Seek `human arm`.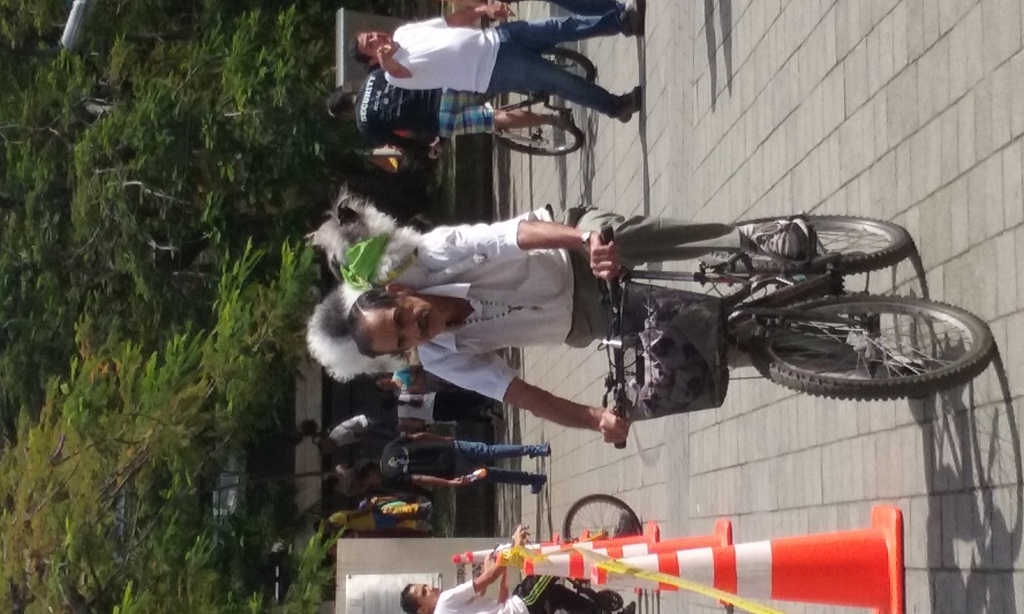
[419, 228, 625, 282].
